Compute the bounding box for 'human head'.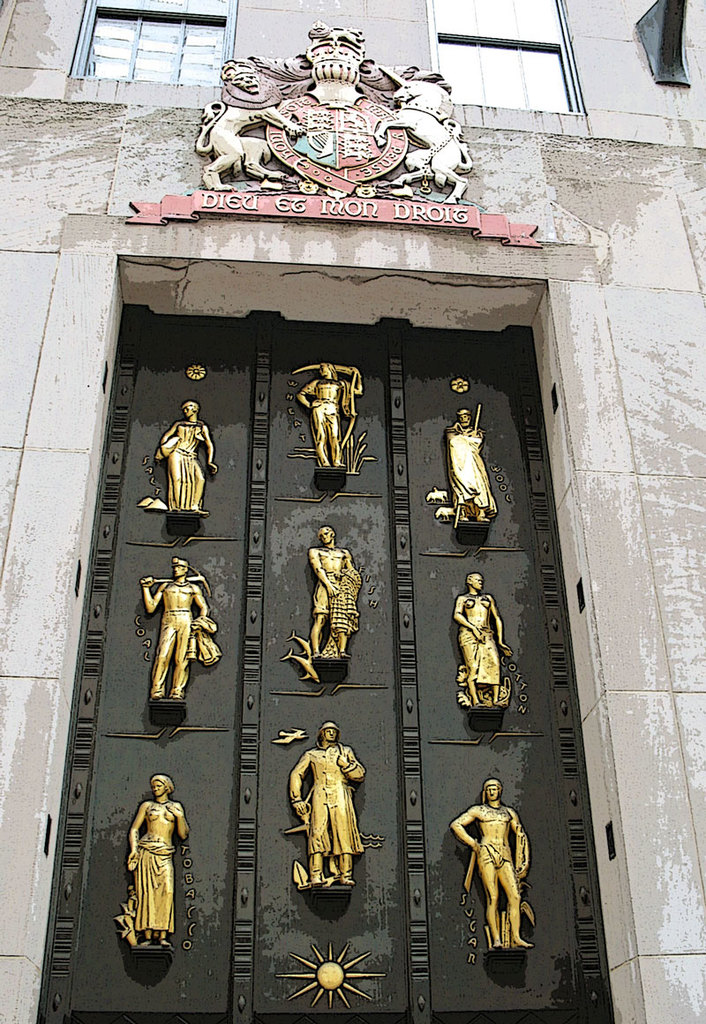
[x1=459, y1=409, x2=469, y2=426].
